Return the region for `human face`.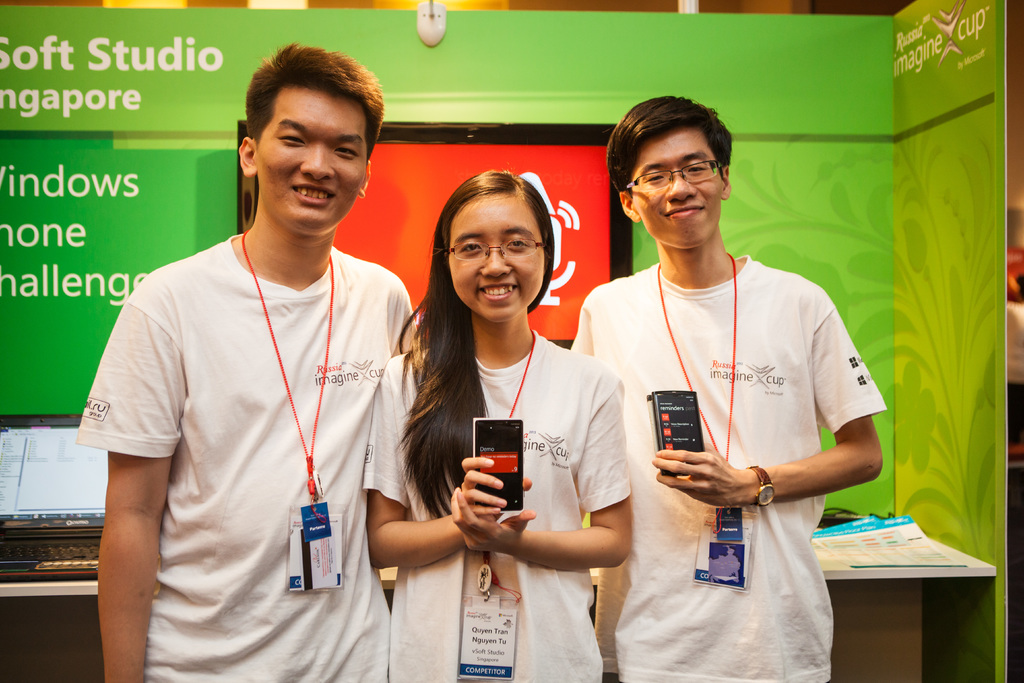
BBox(448, 194, 543, 323).
